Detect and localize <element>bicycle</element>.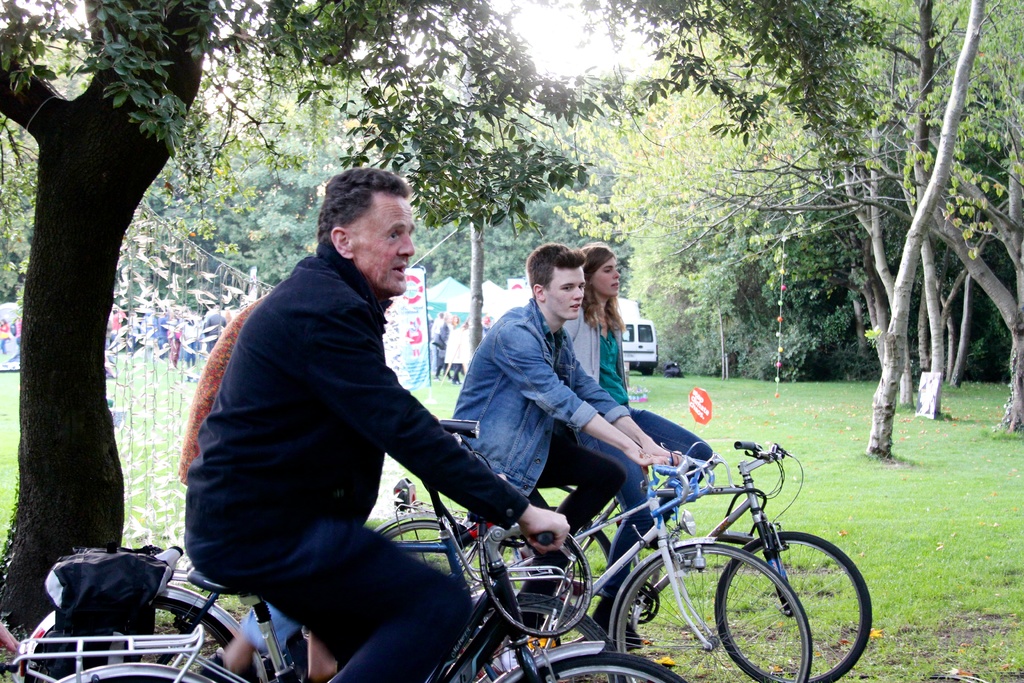
Localized at detection(374, 454, 816, 682).
